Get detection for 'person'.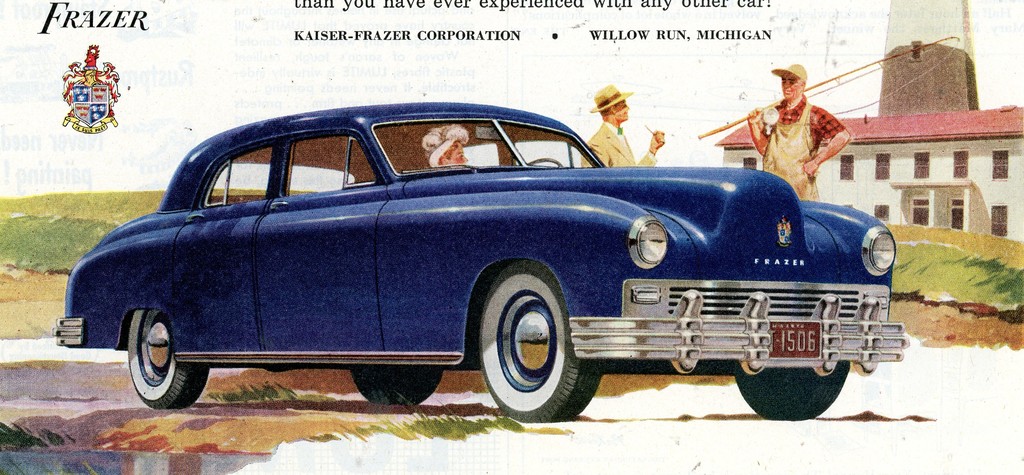
Detection: 742/61/859/214.
